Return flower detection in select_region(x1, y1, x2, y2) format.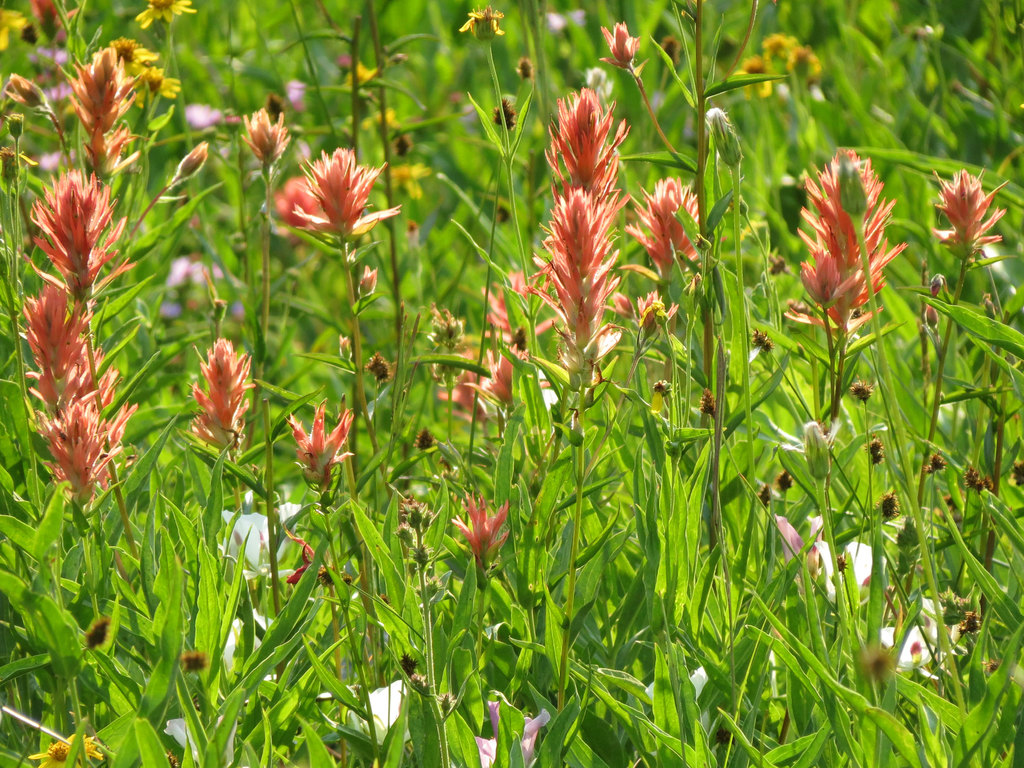
select_region(285, 390, 360, 498).
